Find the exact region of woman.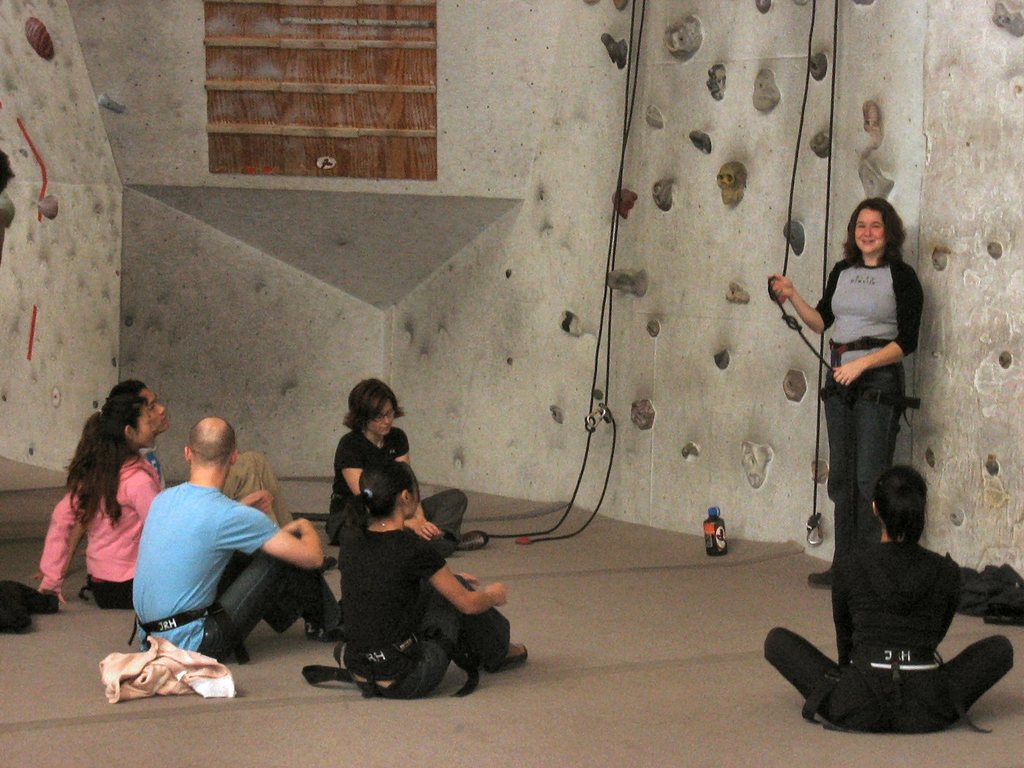
Exact region: bbox=(329, 461, 530, 703).
